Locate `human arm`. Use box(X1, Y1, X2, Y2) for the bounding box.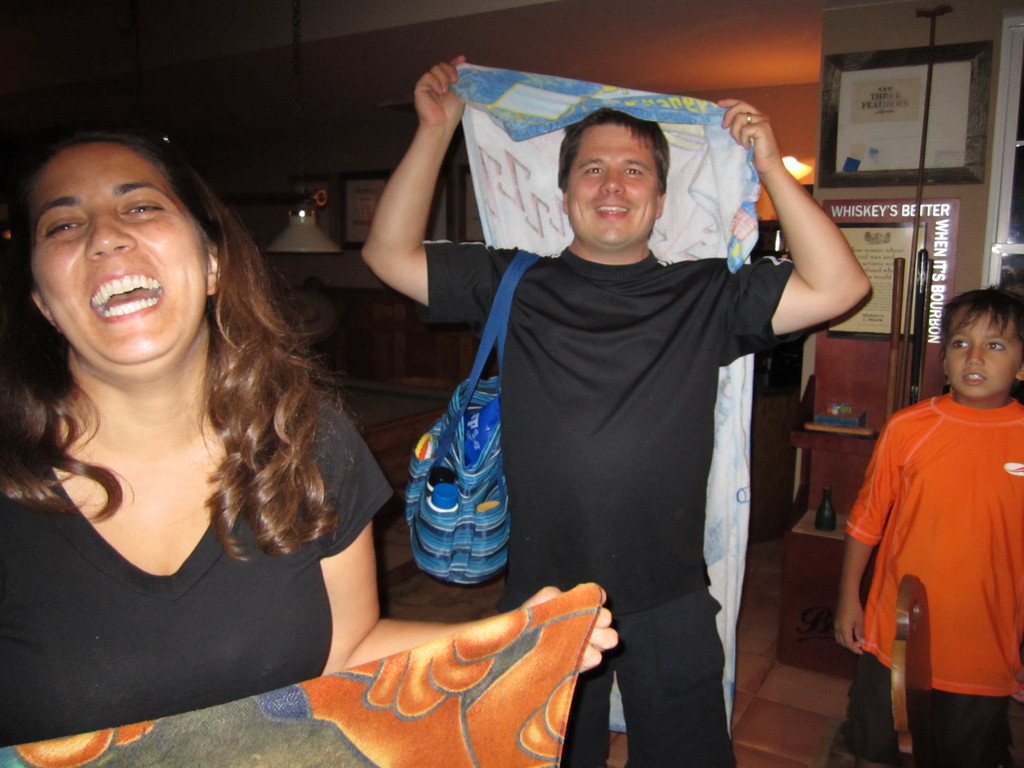
box(826, 415, 902, 657).
